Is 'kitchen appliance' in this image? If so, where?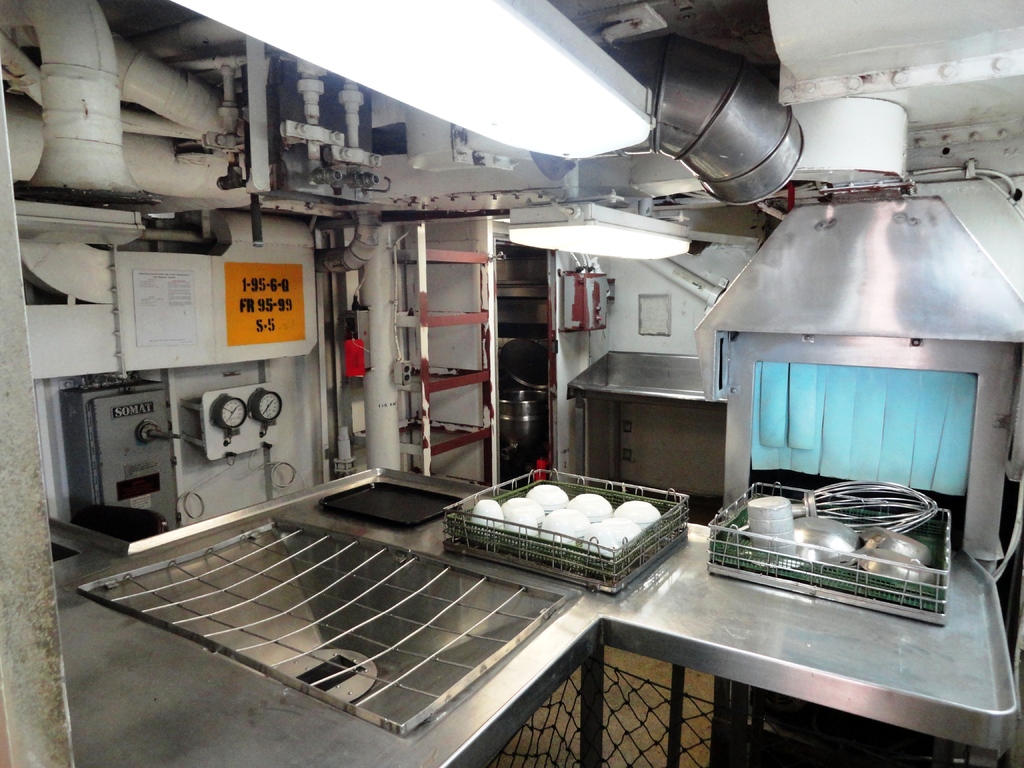
Yes, at Rect(319, 485, 464, 529).
